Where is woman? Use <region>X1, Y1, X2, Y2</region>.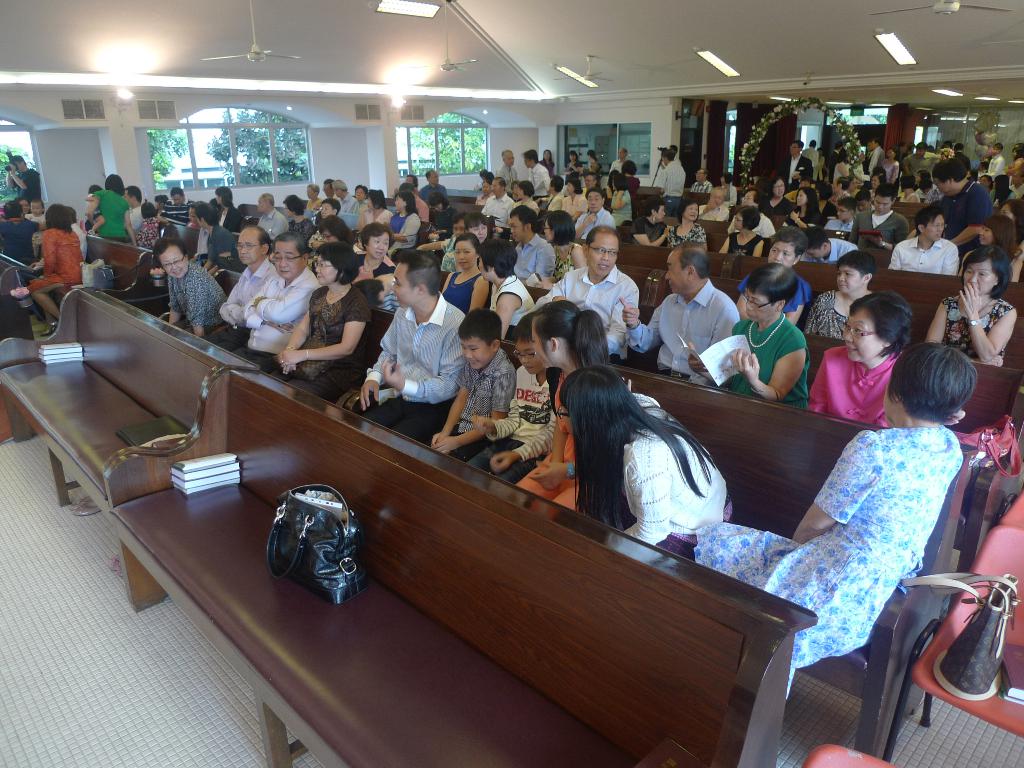
<region>214, 184, 241, 229</region>.
